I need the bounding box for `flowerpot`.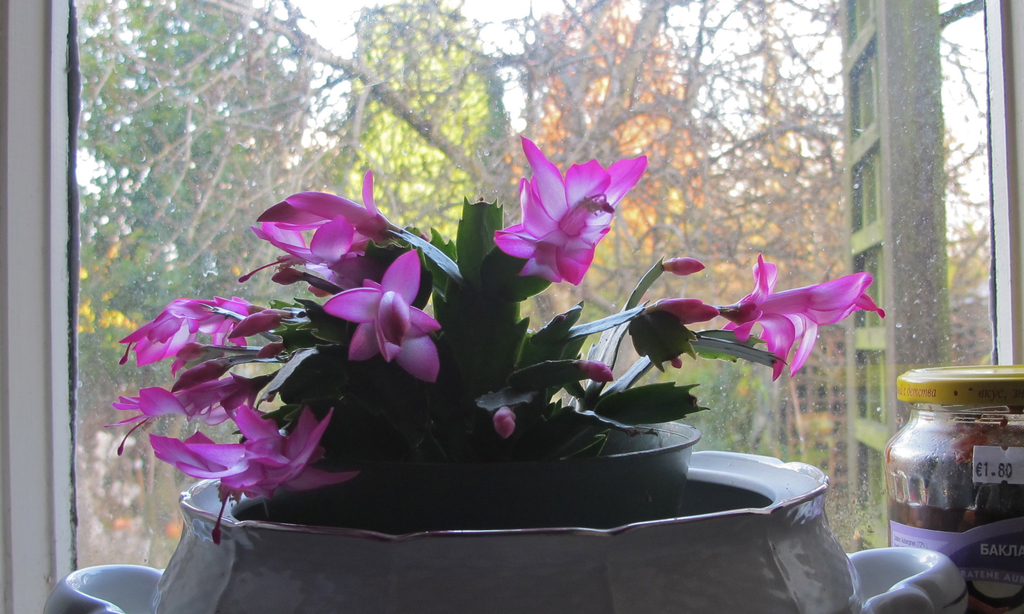
Here it is: 238/420/700/535.
